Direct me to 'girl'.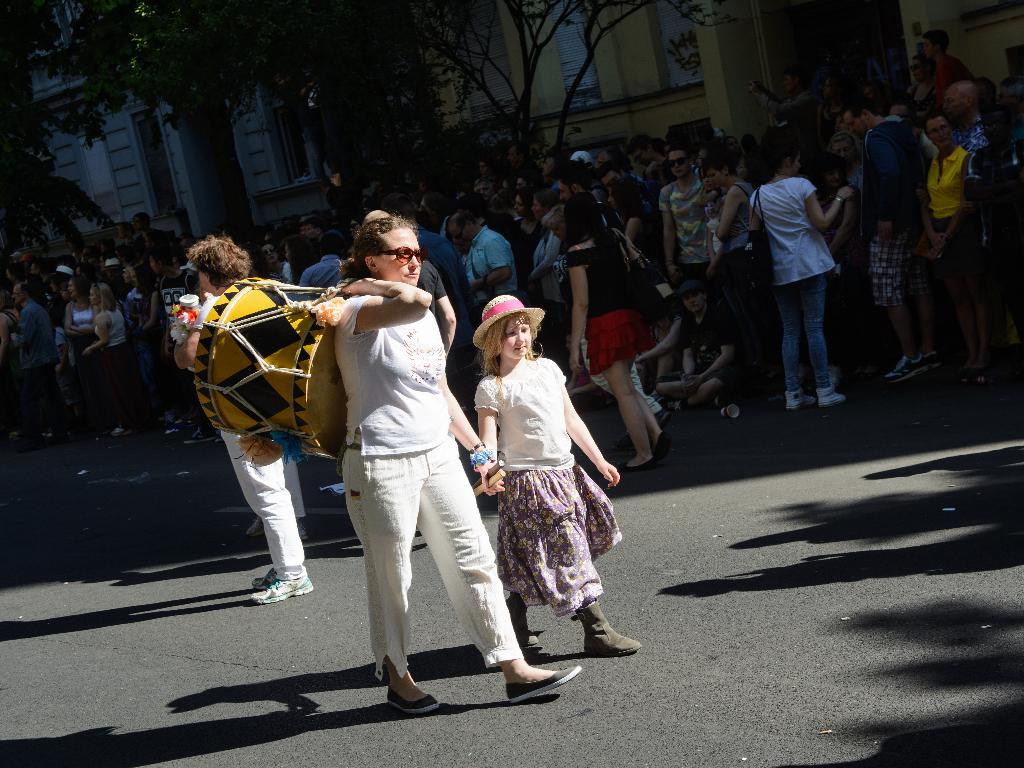
Direction: 502,191,543,317.
